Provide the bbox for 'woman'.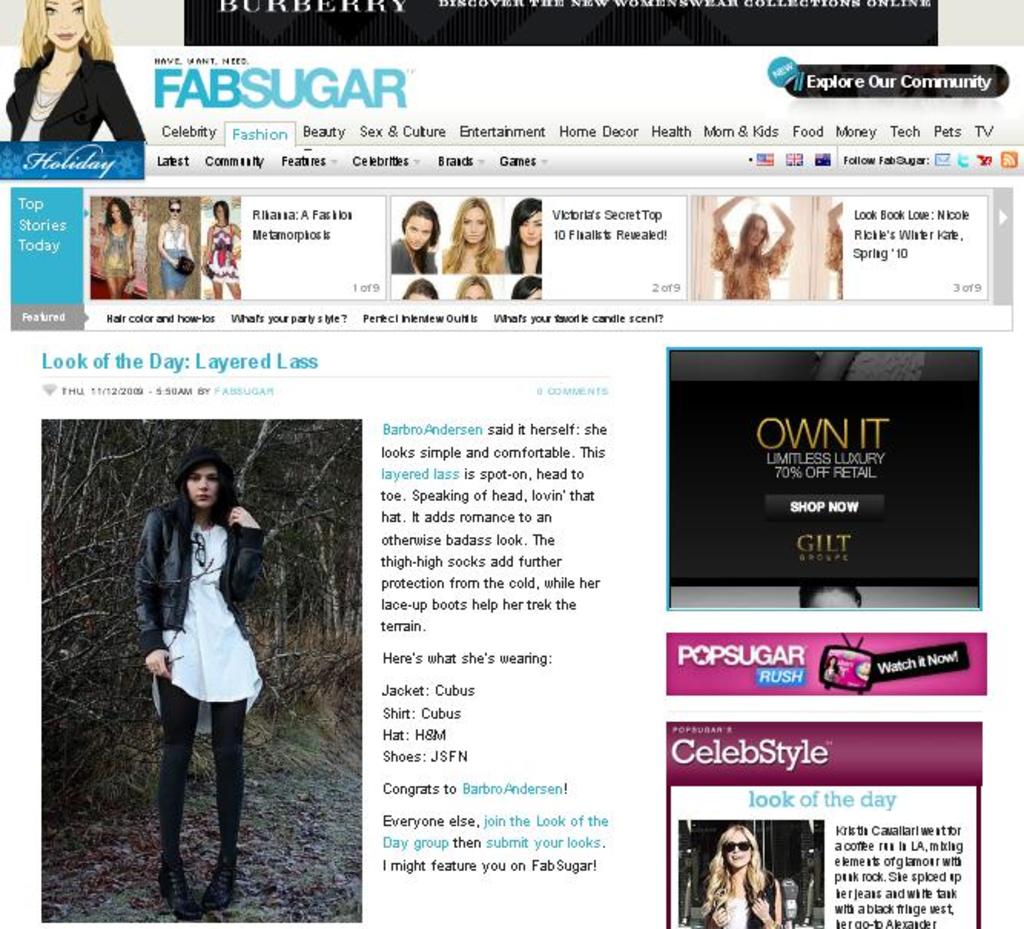
708, 195, 792, 299.
